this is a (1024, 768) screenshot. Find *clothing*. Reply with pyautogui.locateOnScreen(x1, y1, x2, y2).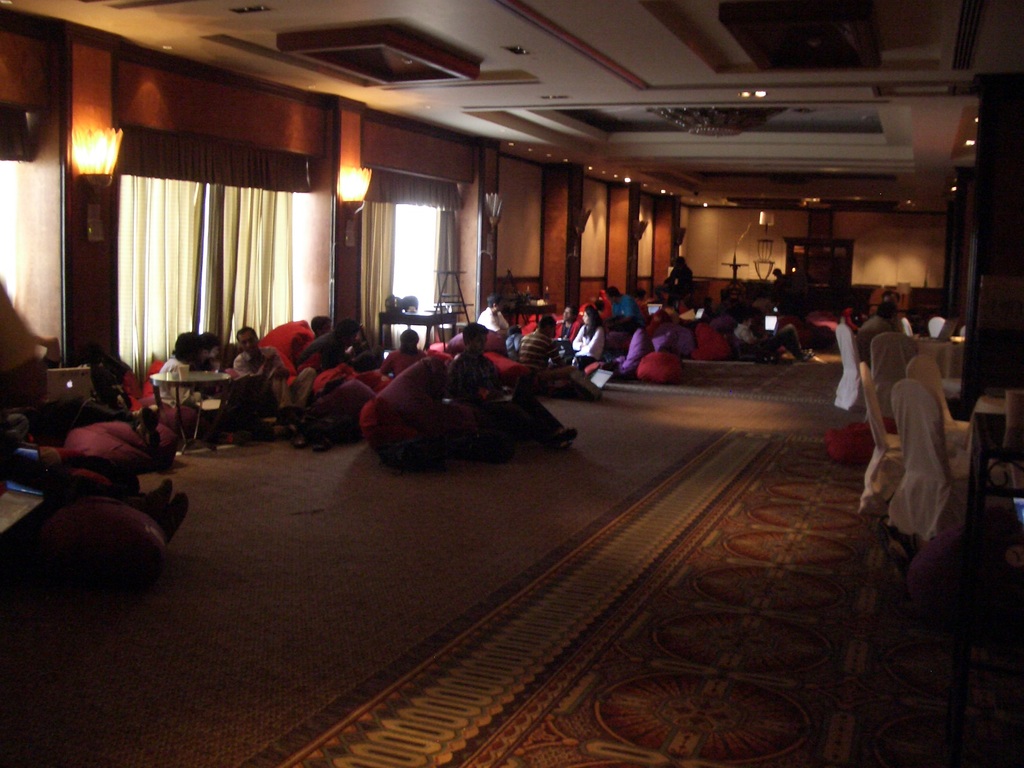
pyautogui.locateOnScreen(445, 346, 561, 445).
